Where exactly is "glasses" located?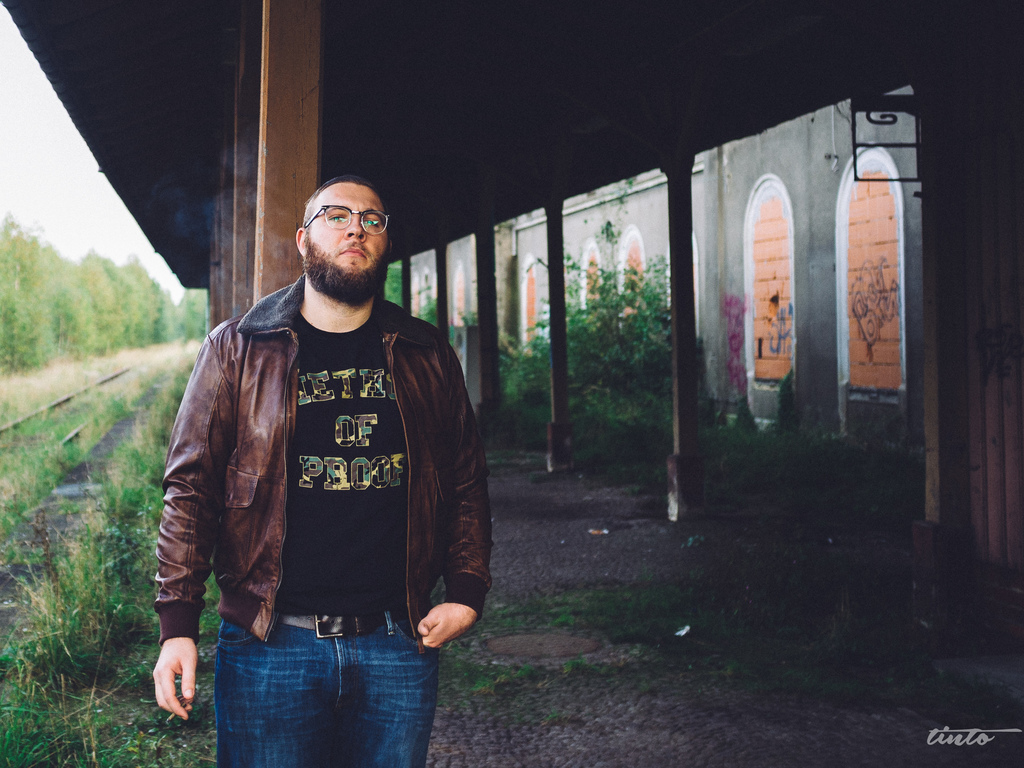
Its bounding box is region(298, 202, 392, 238).
